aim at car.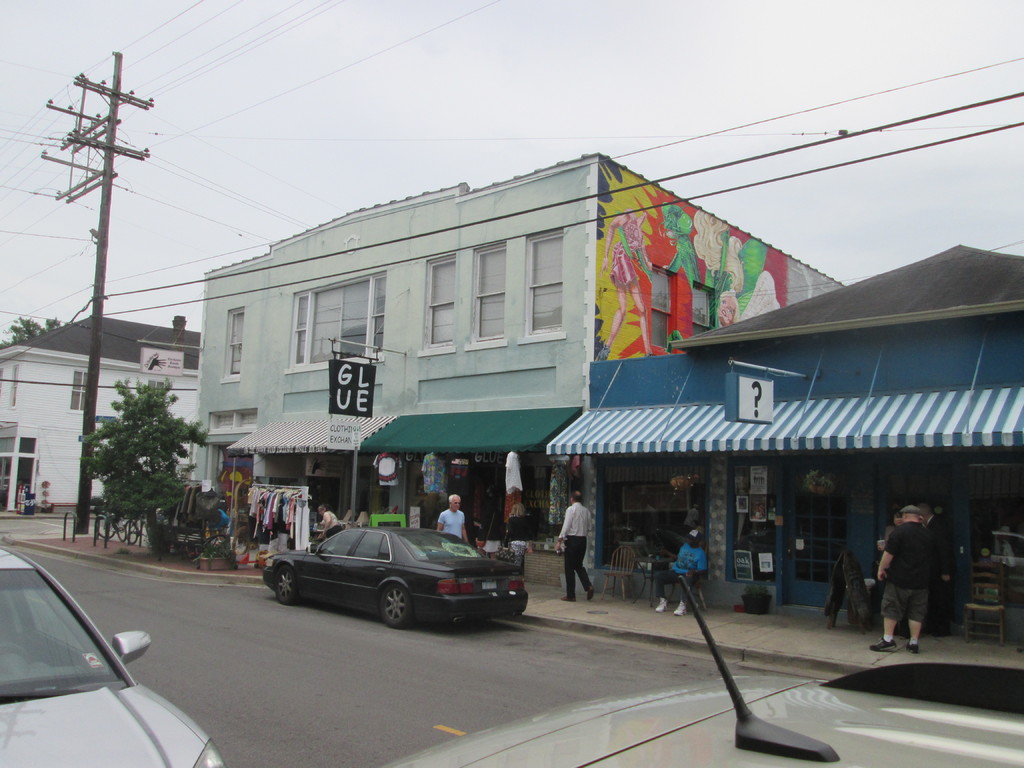
Aimed at [264, 526, 527, 627].
